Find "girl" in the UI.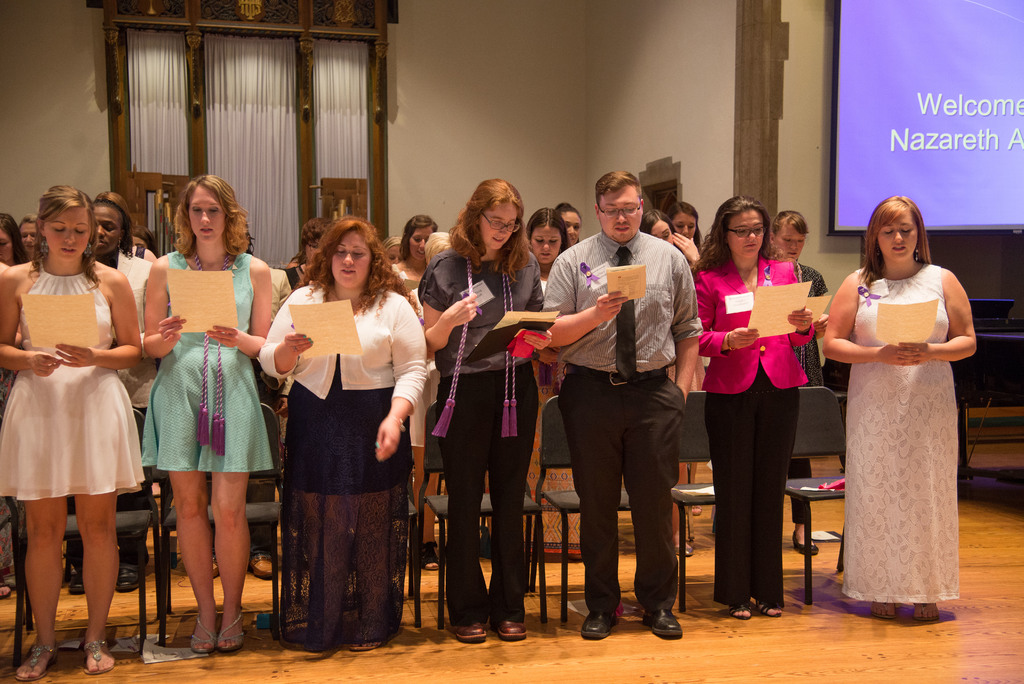
UI element at Rect(422, 179, 556, 644).
